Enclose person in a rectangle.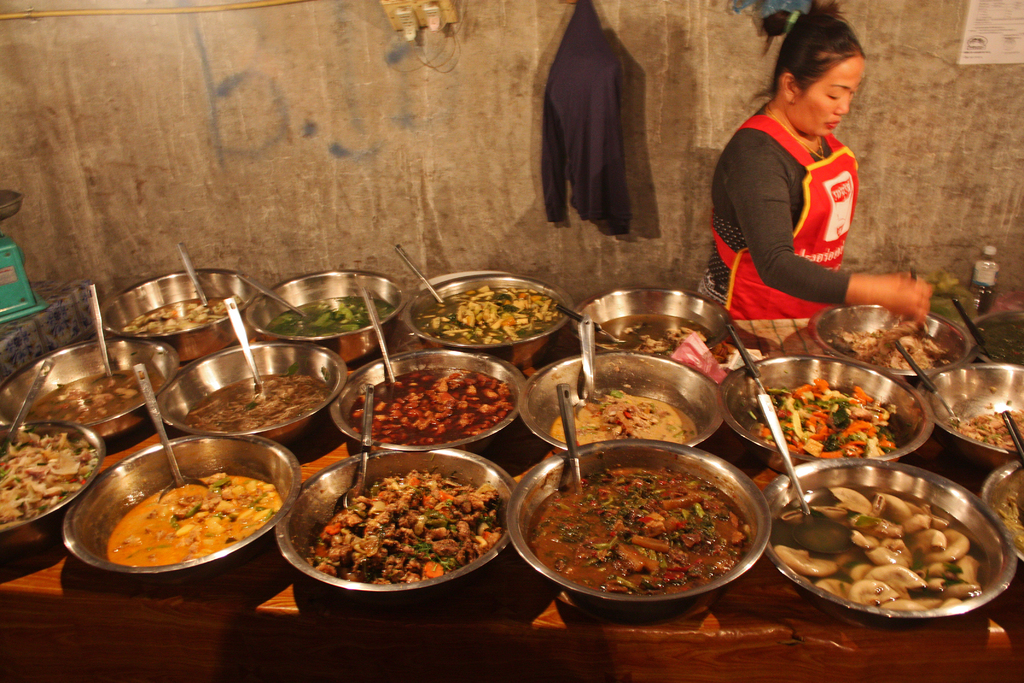
<region>698, 3, 929, 322</region>.
